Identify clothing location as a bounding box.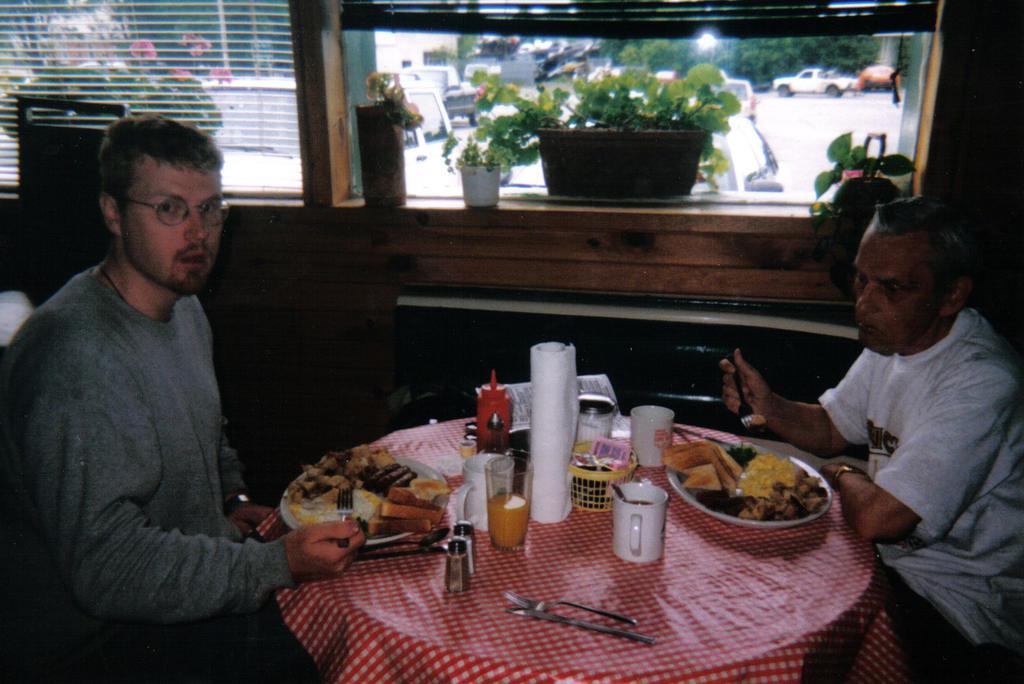
[x1=817, y1=302, x2=1023, y2=683].
